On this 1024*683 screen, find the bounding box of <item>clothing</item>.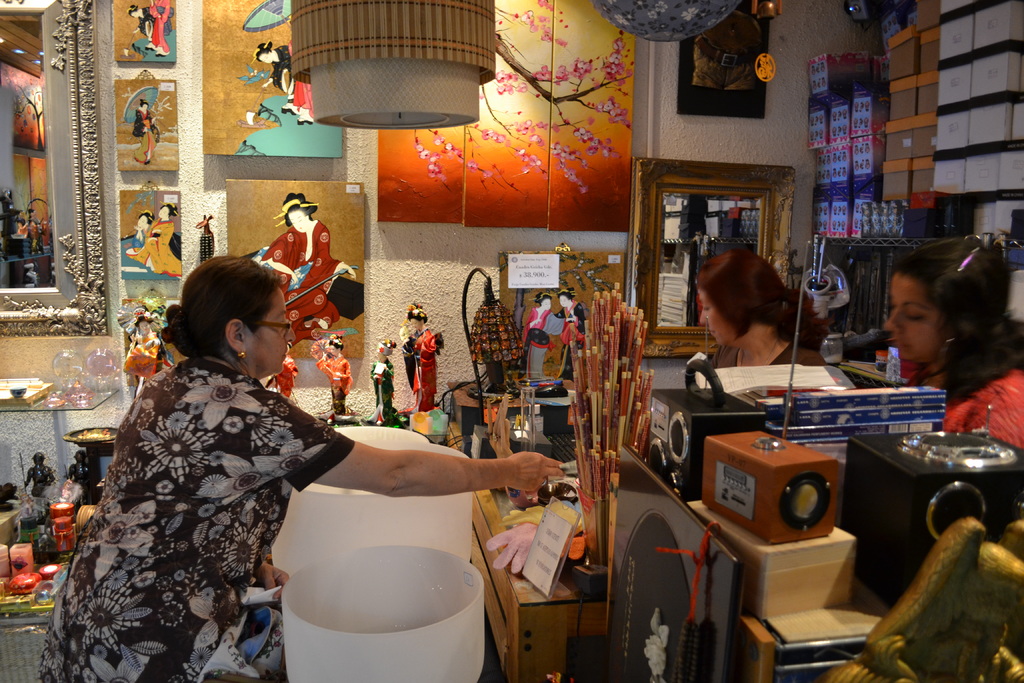
Bounding box: [710, 344, 826, 370].
